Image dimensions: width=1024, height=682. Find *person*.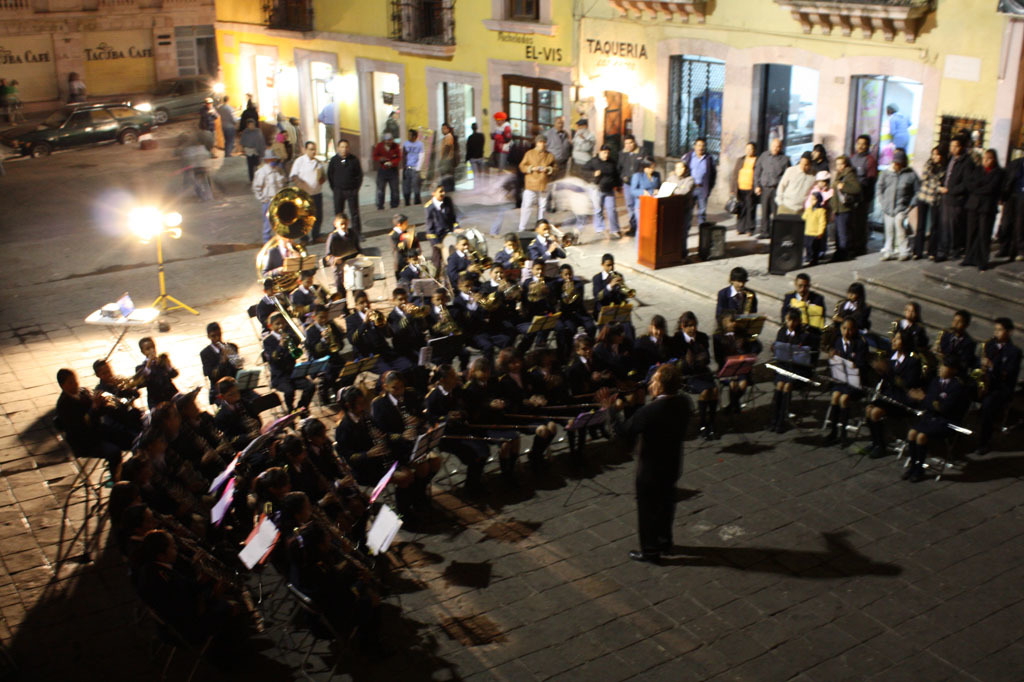
Rect(679, 130, 717, 241).
